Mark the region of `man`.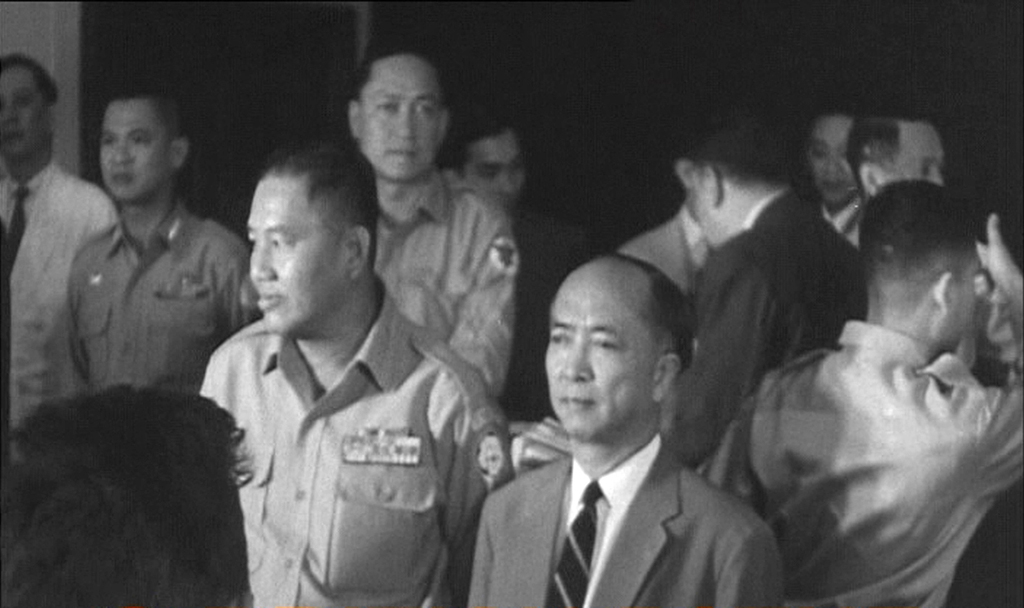
Region: 705,187,1023,607.
